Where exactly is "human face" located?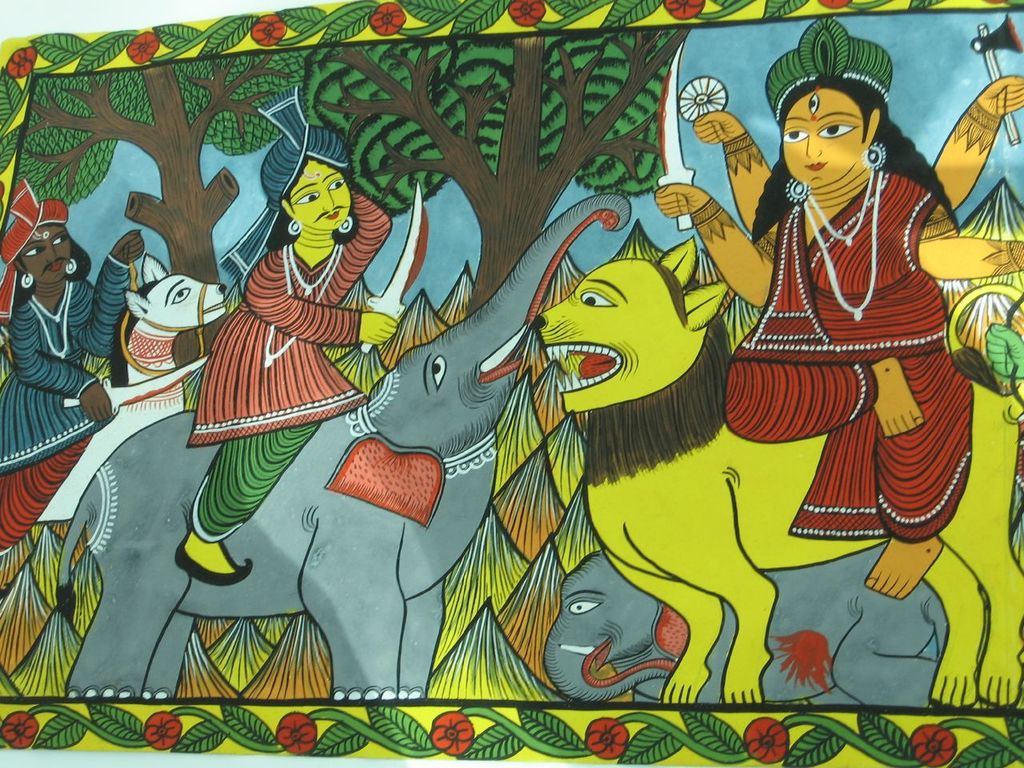
Its bounding box is bbox(19, 224, 75, 286).
